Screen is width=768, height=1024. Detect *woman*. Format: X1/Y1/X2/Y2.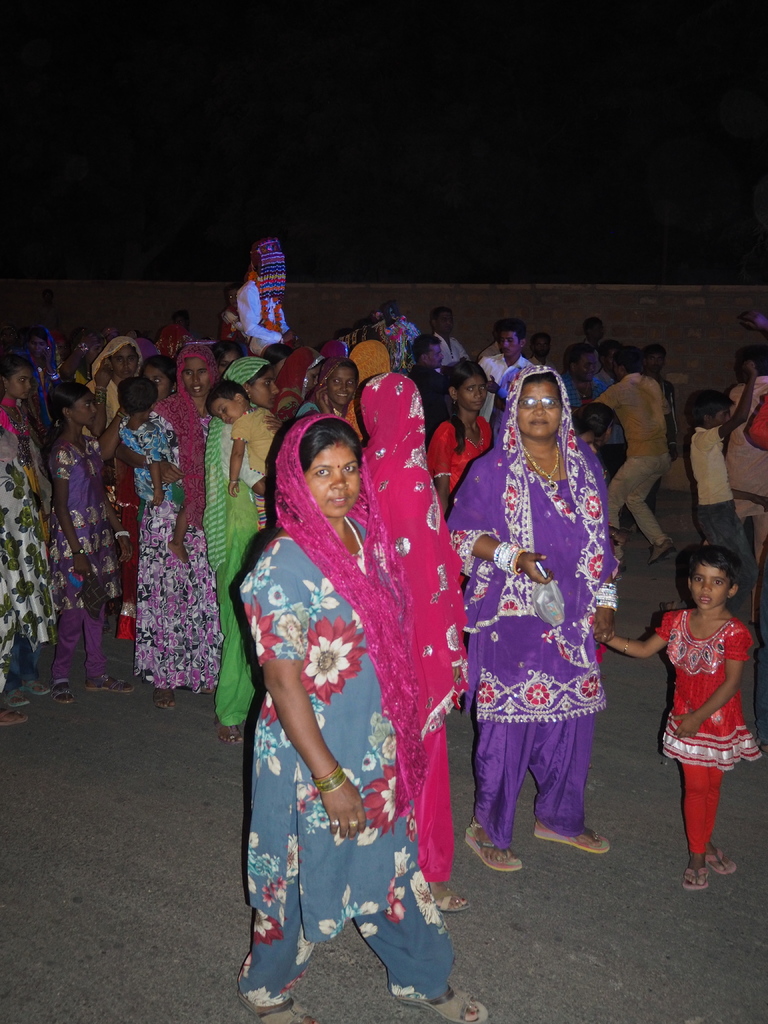
98/338/225/717.
